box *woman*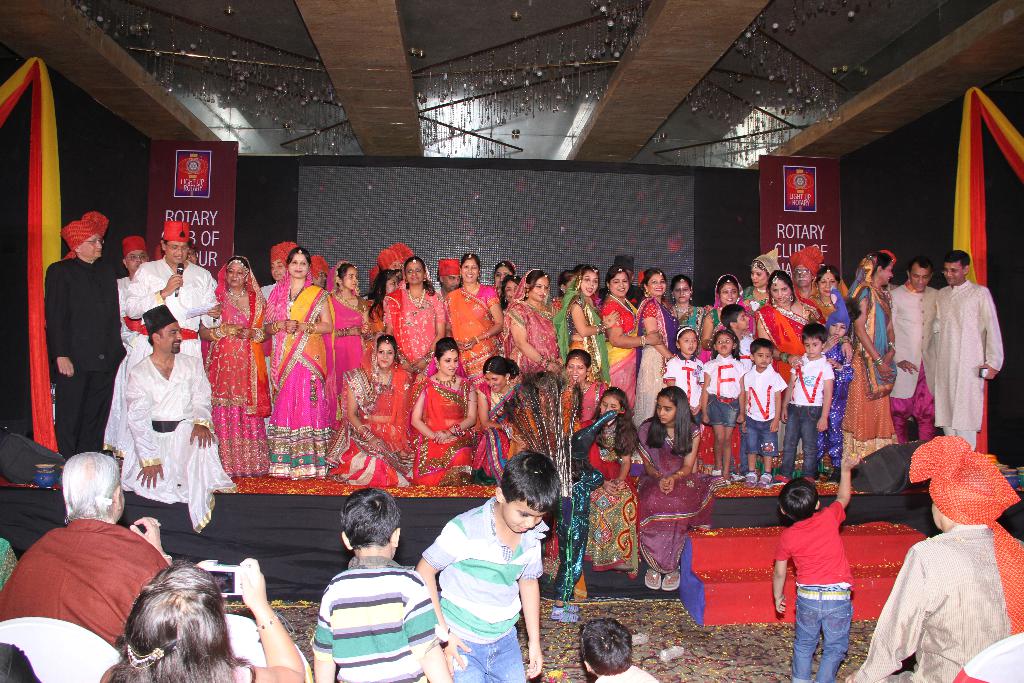
{"x1": 321, "y1": 257, "x2": 376, "y2": 388}
